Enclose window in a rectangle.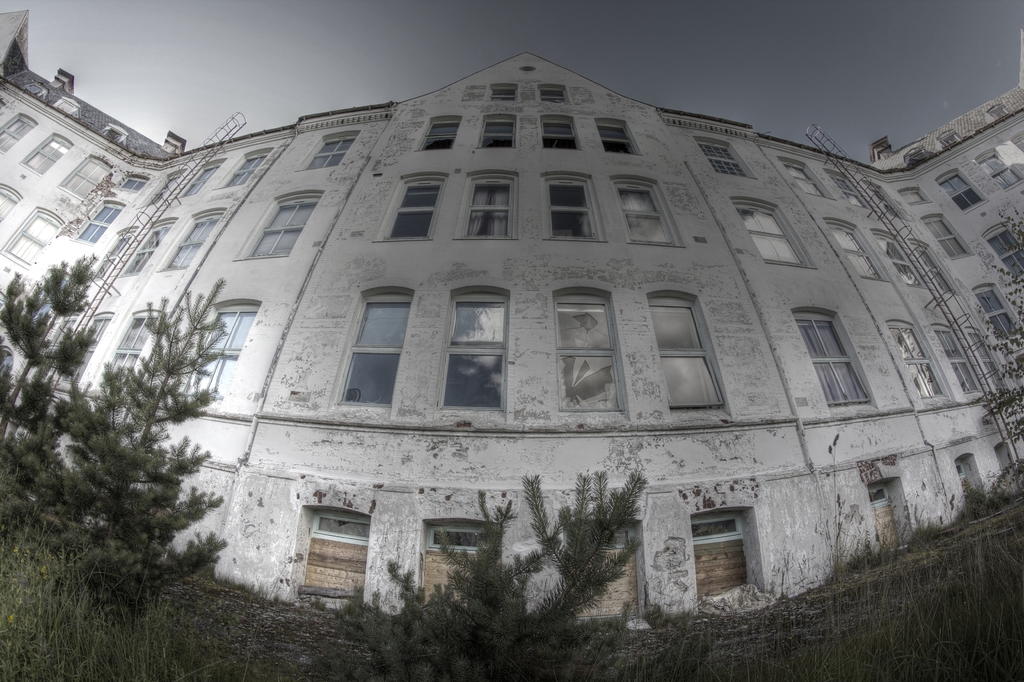
pyautogui.locateOnScreen(238, 195, 316, 261).
